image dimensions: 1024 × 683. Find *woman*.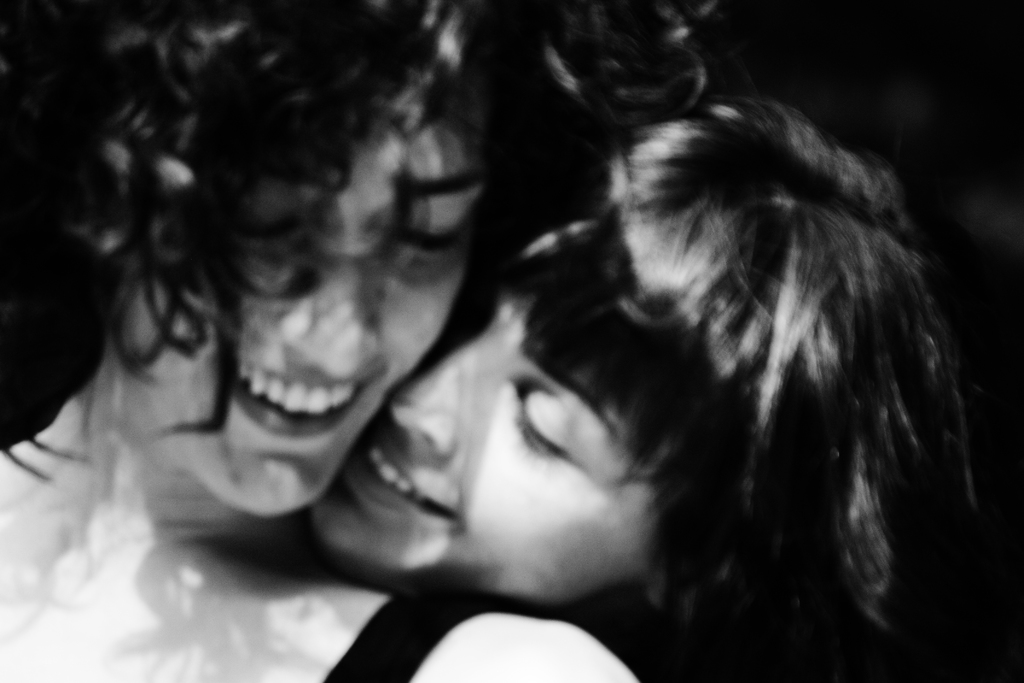
BBox(0, 4, 646, 682).
